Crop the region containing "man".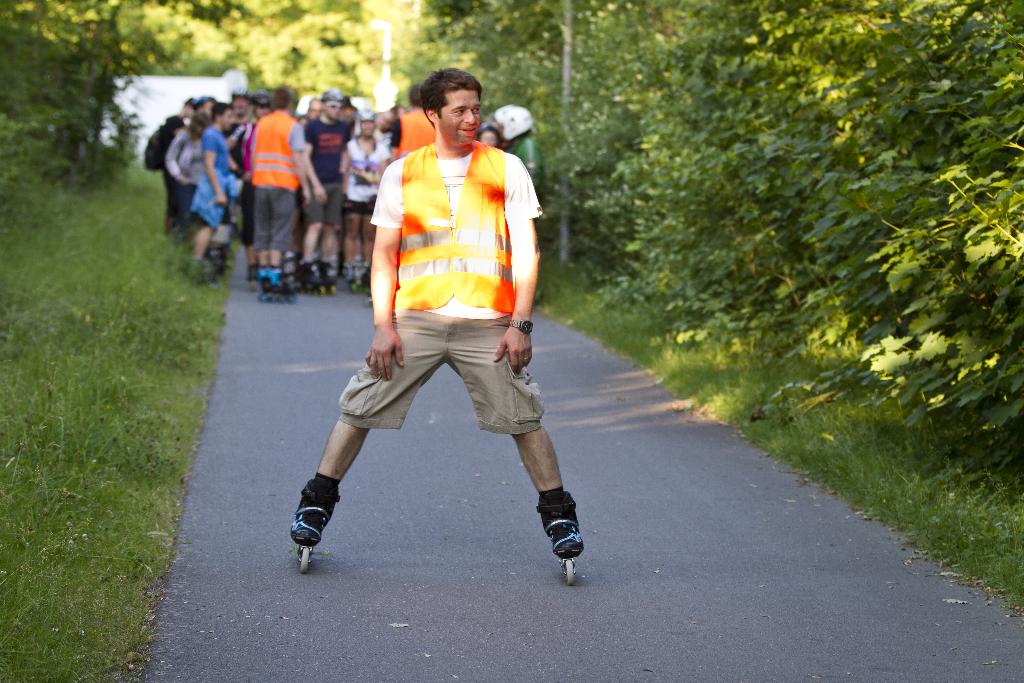
Crop region: region(383, 80, 439, 170).
